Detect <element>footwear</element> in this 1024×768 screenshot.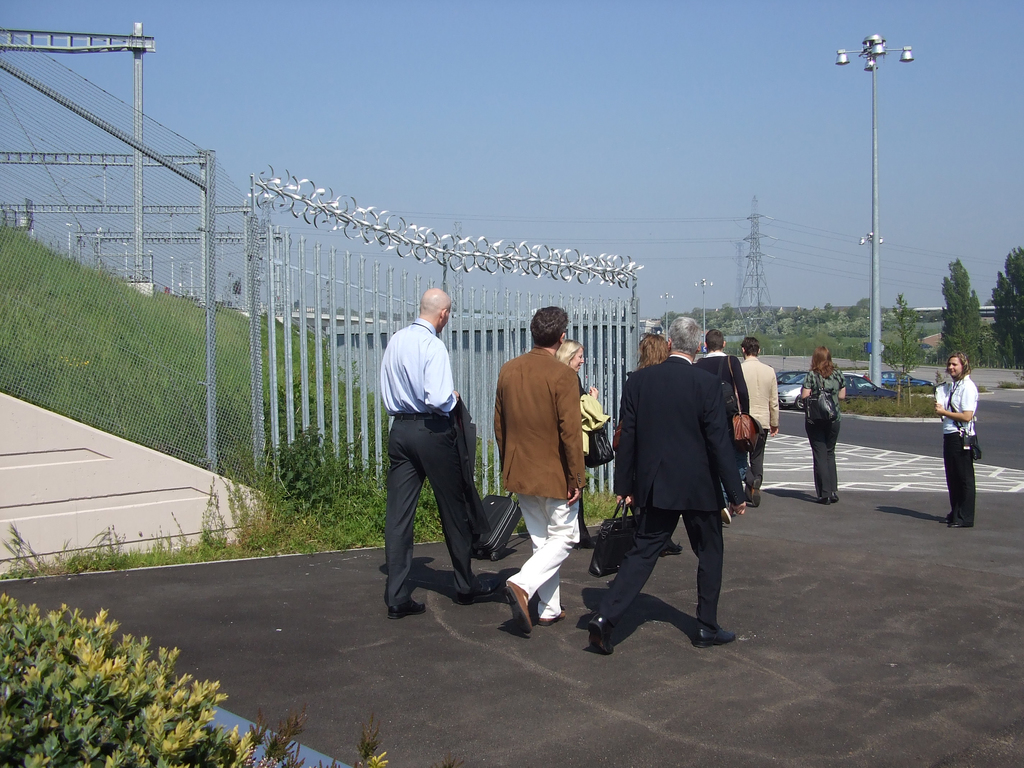
Detection: box(748, 477, 762, 511).
